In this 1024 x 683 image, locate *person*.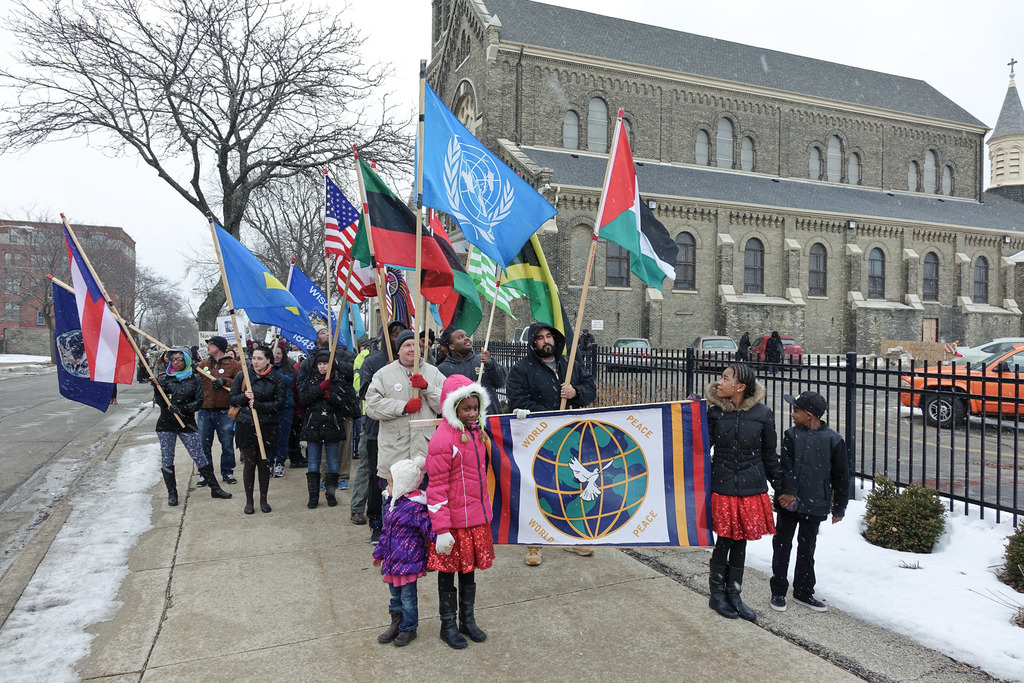
Bounding box: 264/345/298/481.
